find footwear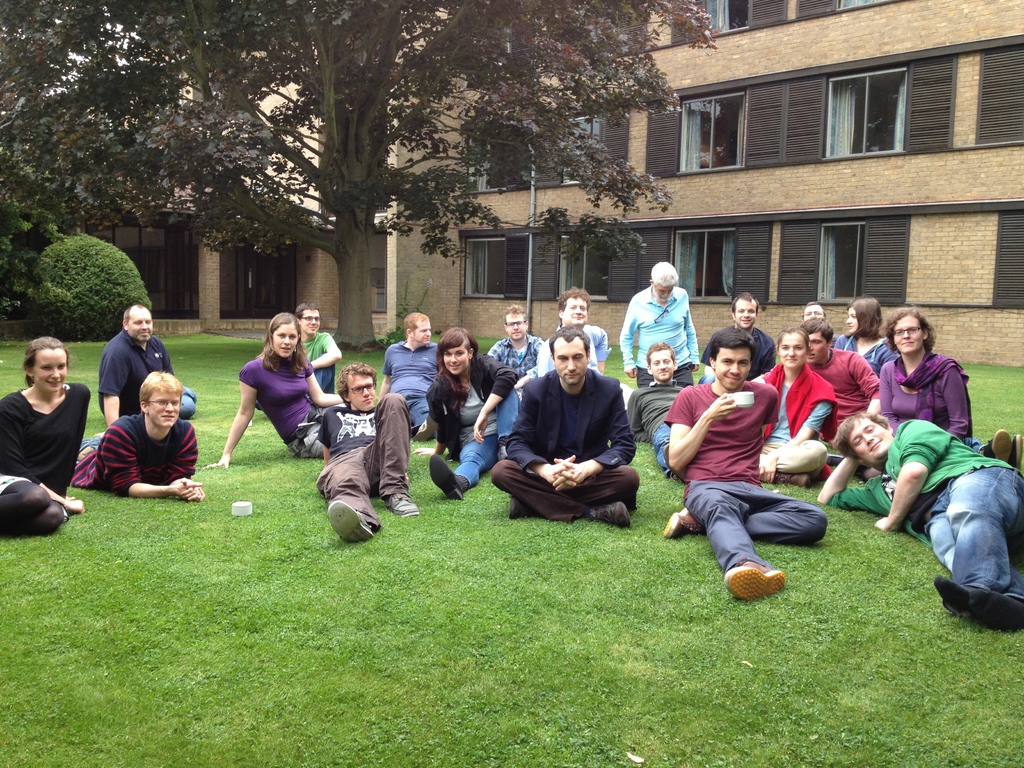
x1=388, y1=497, x2=419, y2=519
